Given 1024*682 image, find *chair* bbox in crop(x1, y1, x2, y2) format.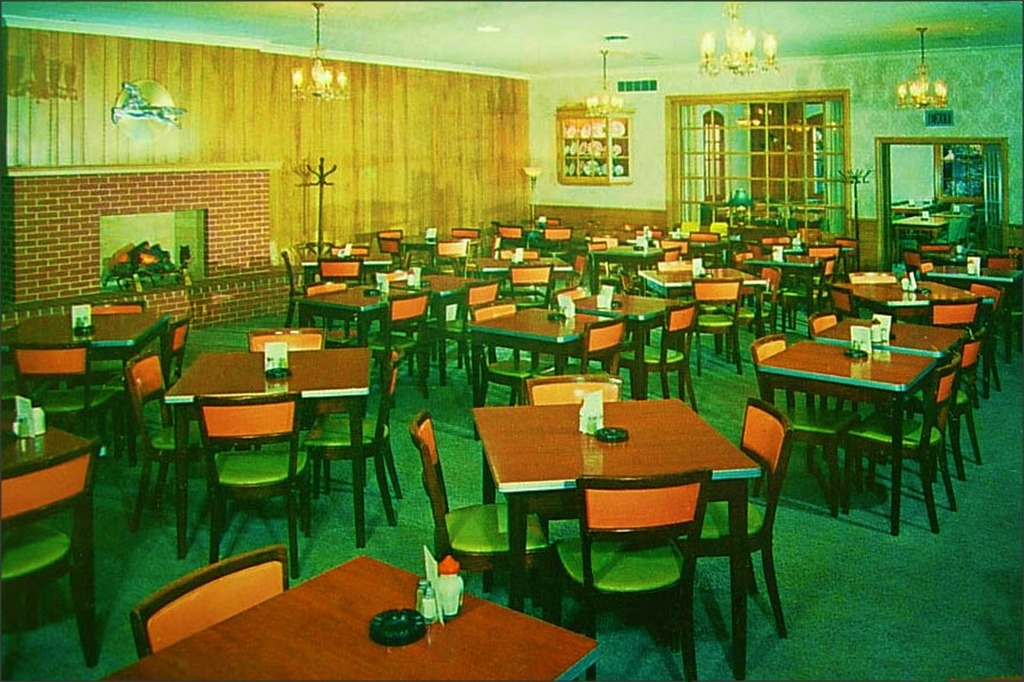
crop(729, 246, 774, 320).
